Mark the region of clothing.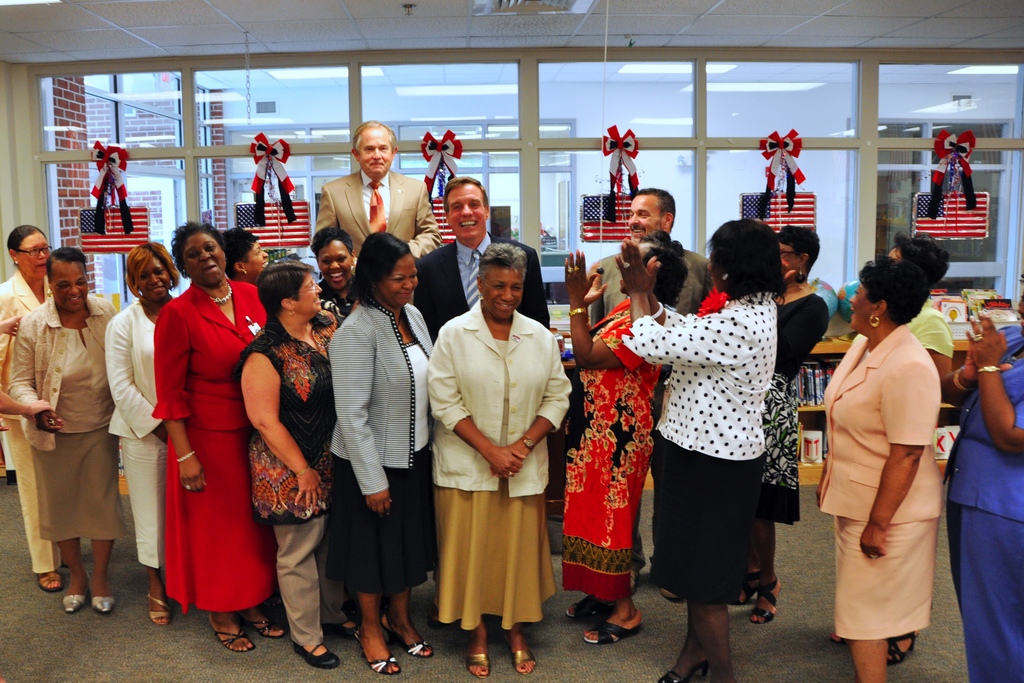
Region: 102 288 175 564.
